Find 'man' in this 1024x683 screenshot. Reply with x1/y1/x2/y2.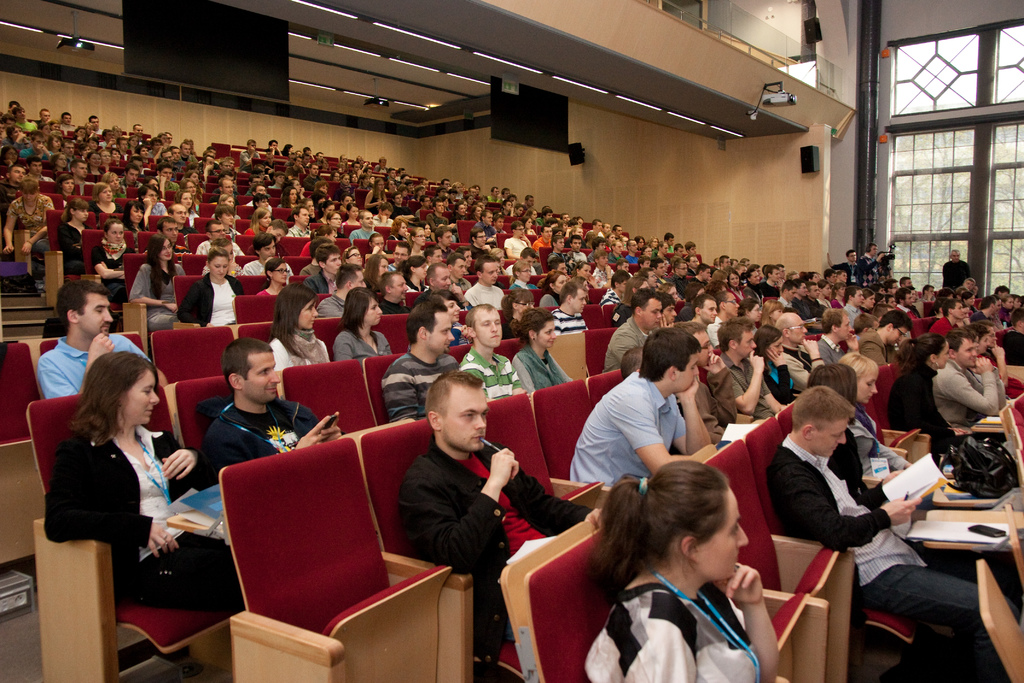
456/309/527/406.
